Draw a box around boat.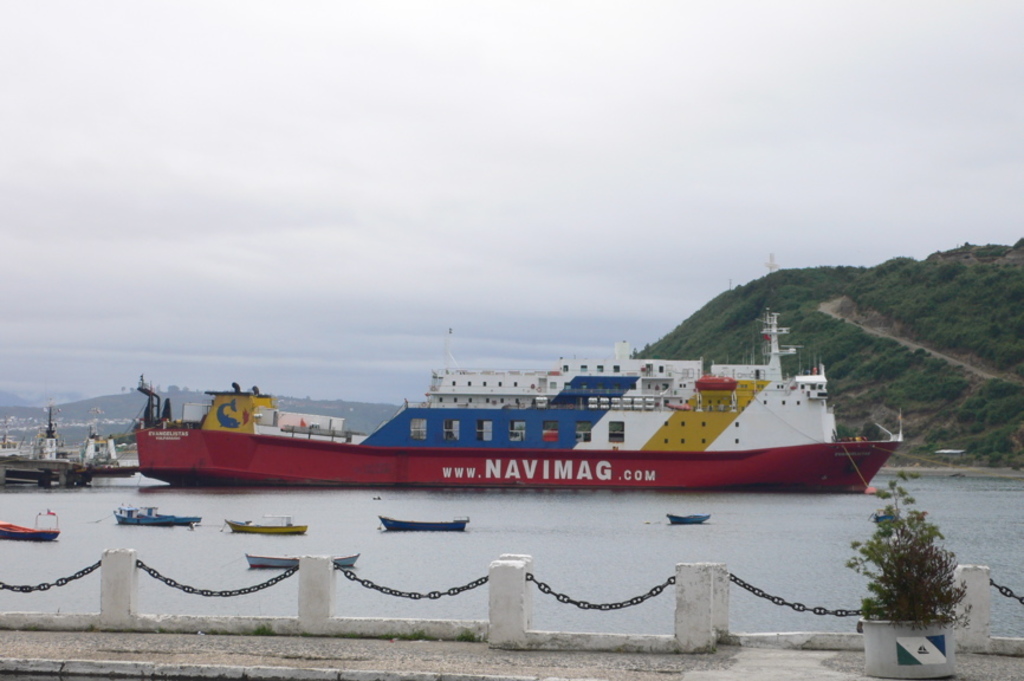
box=[225, 520, 310, 534].
